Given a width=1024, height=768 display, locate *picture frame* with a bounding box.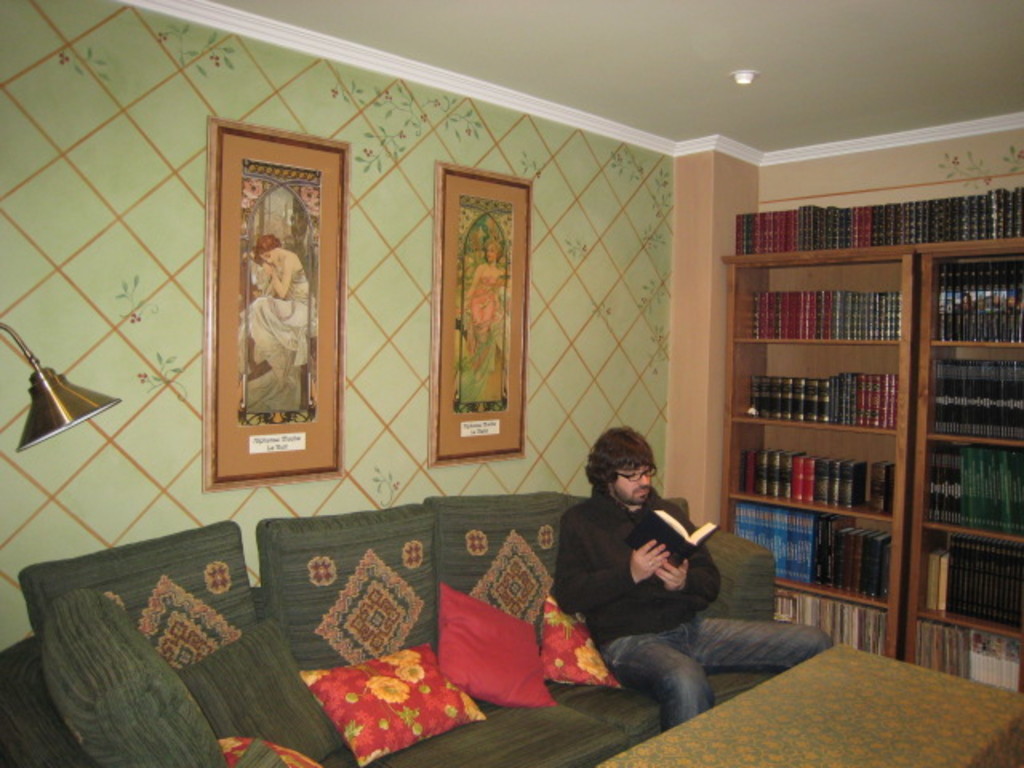
Located: [430,158,533,469].
